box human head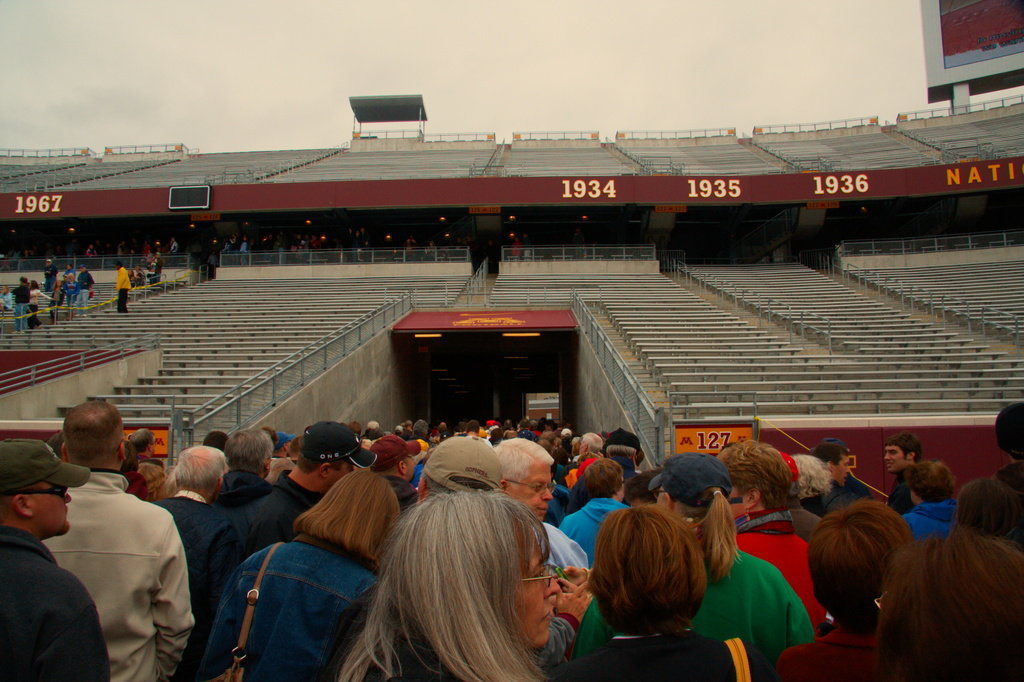
BBox(415, 420, 429, 439)
